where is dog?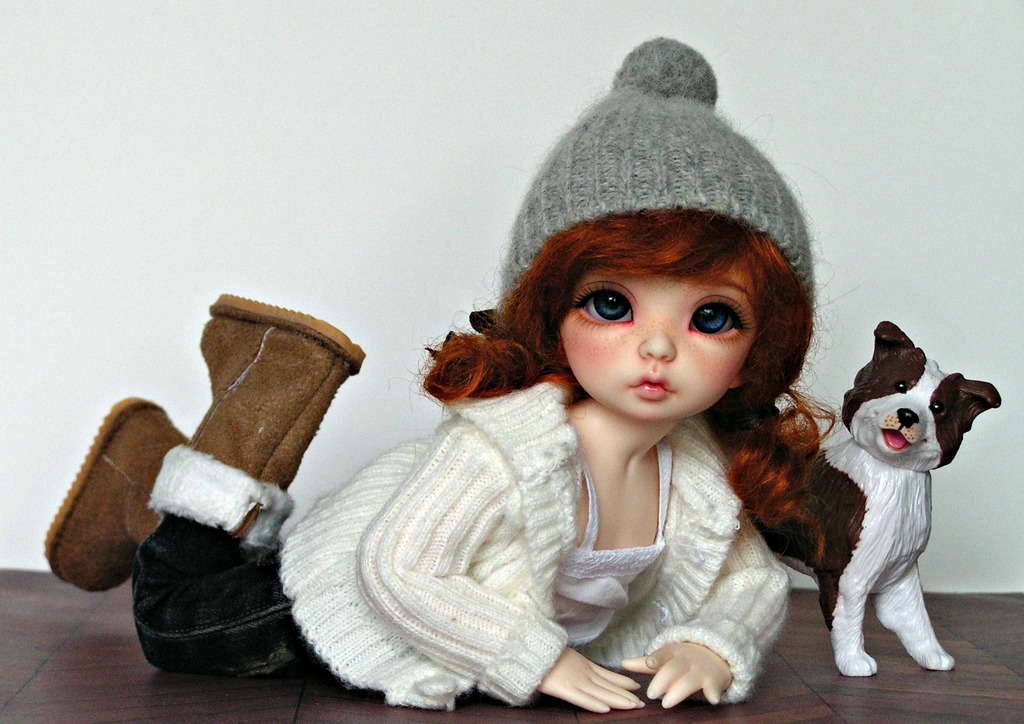
box=[748, 319, 1002, 677].
